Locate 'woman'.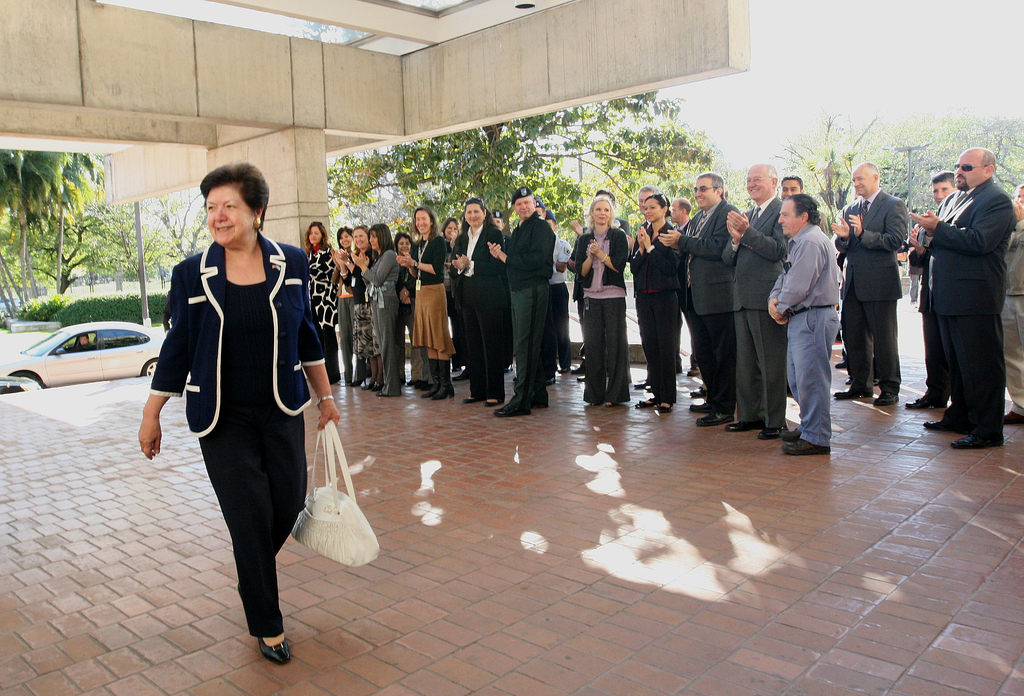
Bounding box: <bbox>140, 163, 340, 666</bbox>.
